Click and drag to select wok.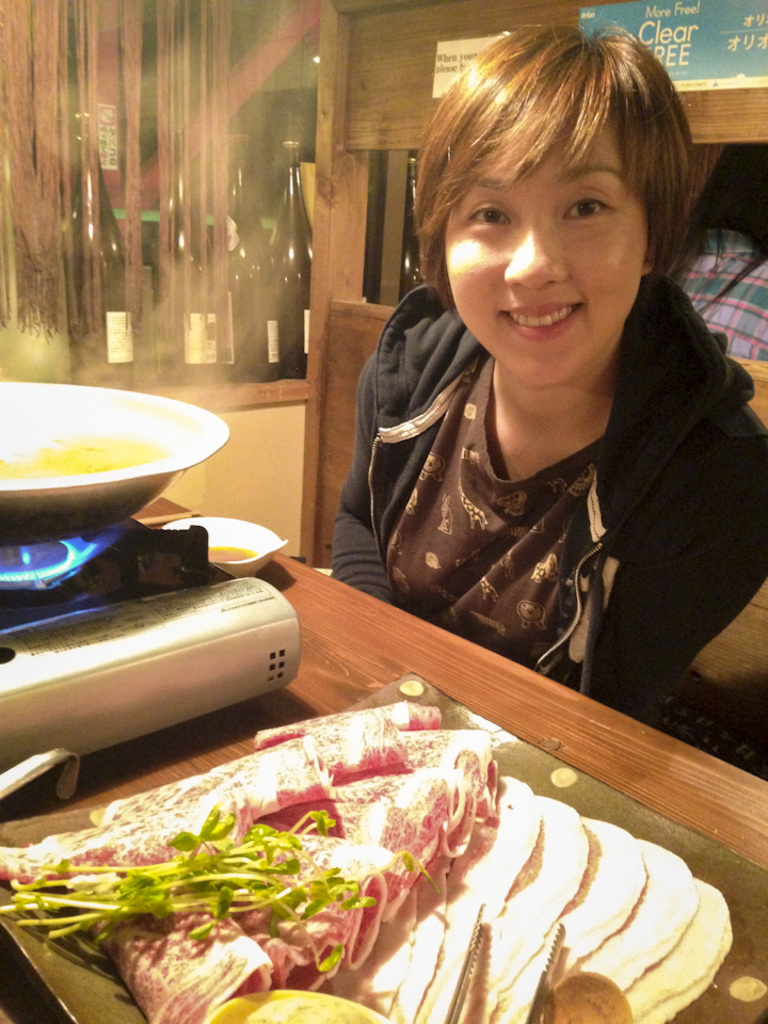
Selection: locate(0, 367, 215, 541).
